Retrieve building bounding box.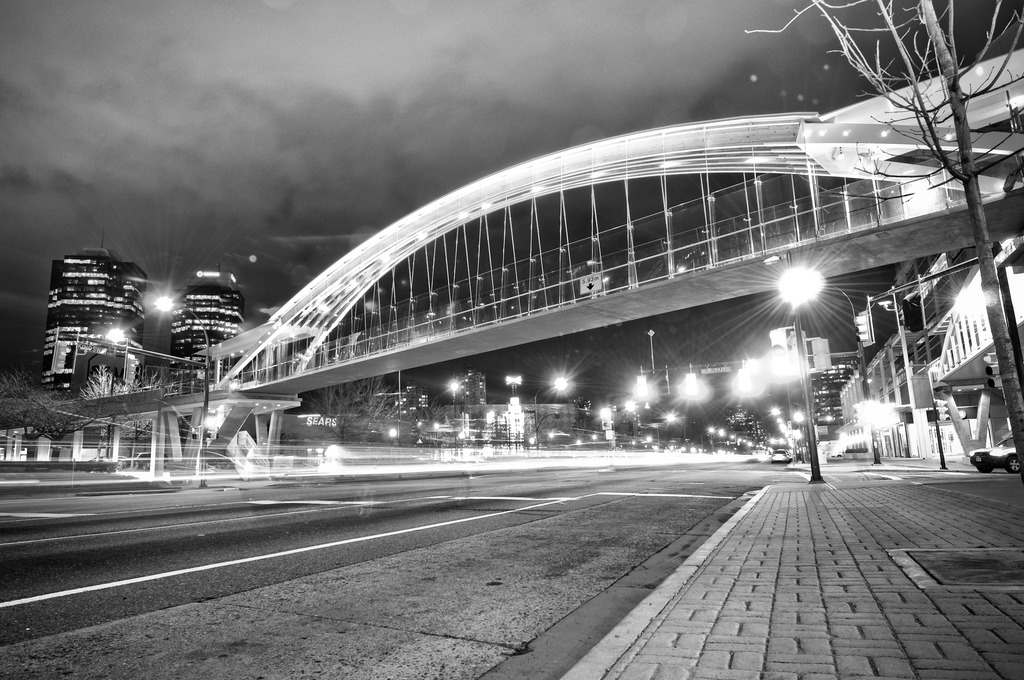
Bounding box: box(172, 265, 245, 360).
